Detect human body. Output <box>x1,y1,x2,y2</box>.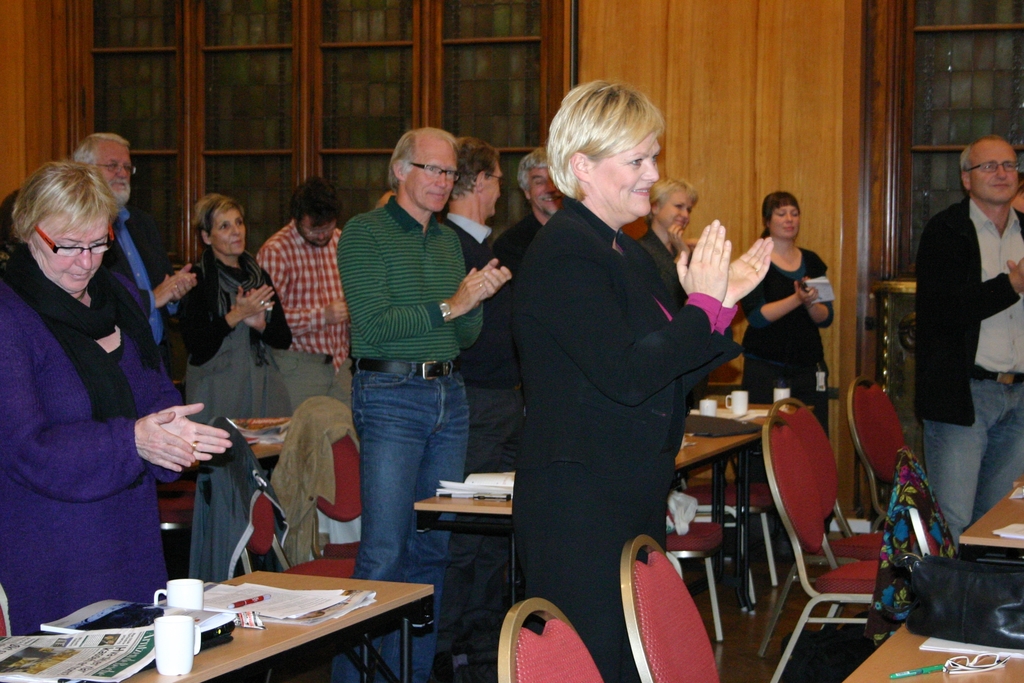
<box>166,192,298,599</box>.
